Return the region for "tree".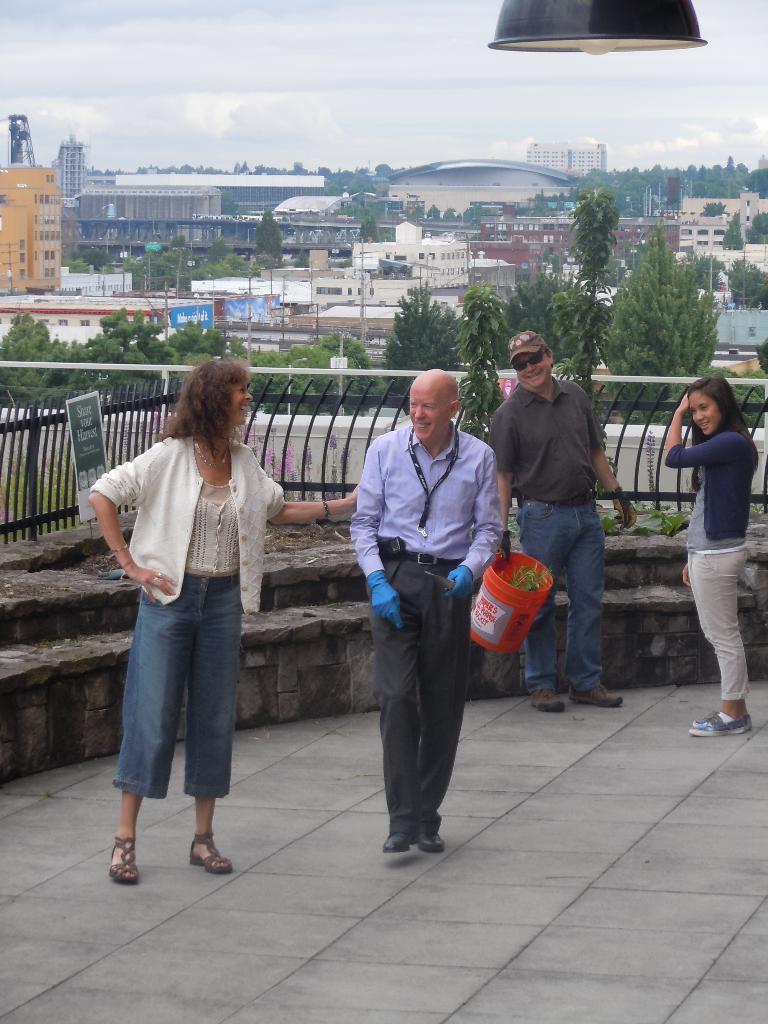
region(359, 212, 376, 243).
